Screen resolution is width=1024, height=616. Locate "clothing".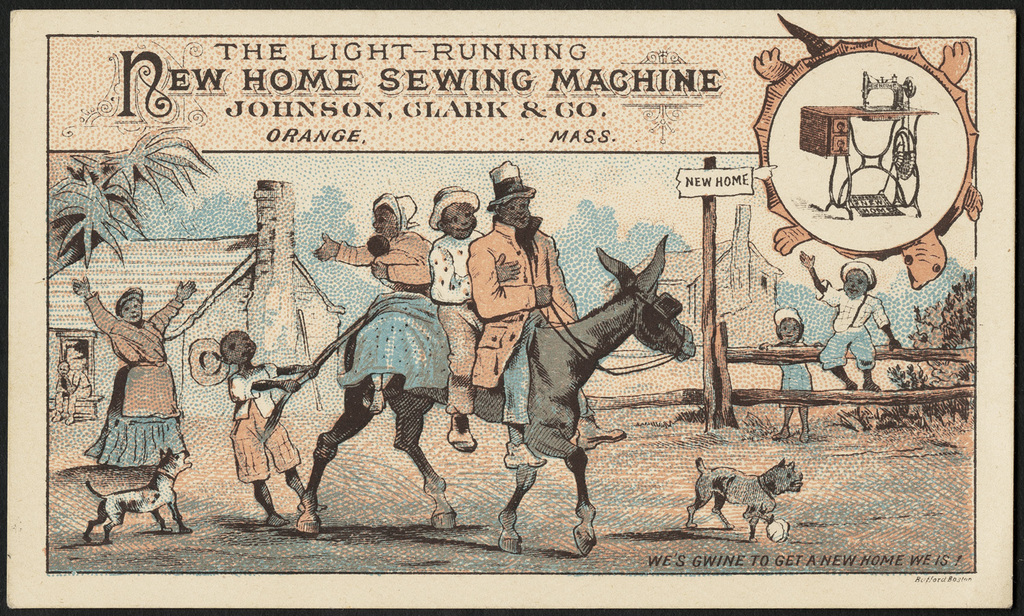
detection(477, 223, 586, 386).
